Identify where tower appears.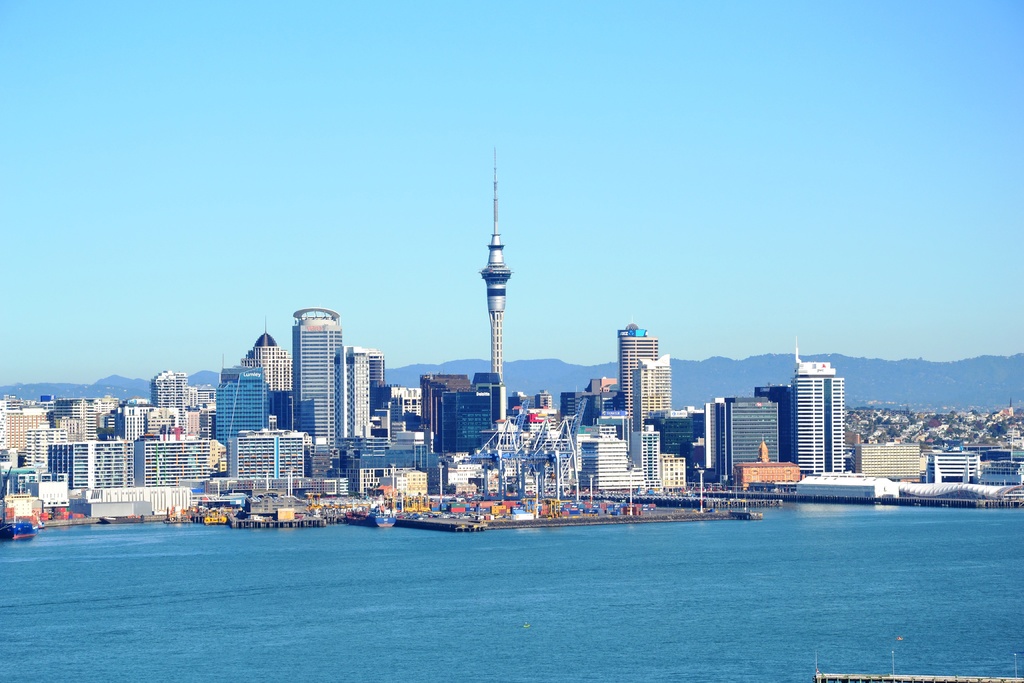
Appears at (x1=293, y1=309, x2=343, y2=447).
